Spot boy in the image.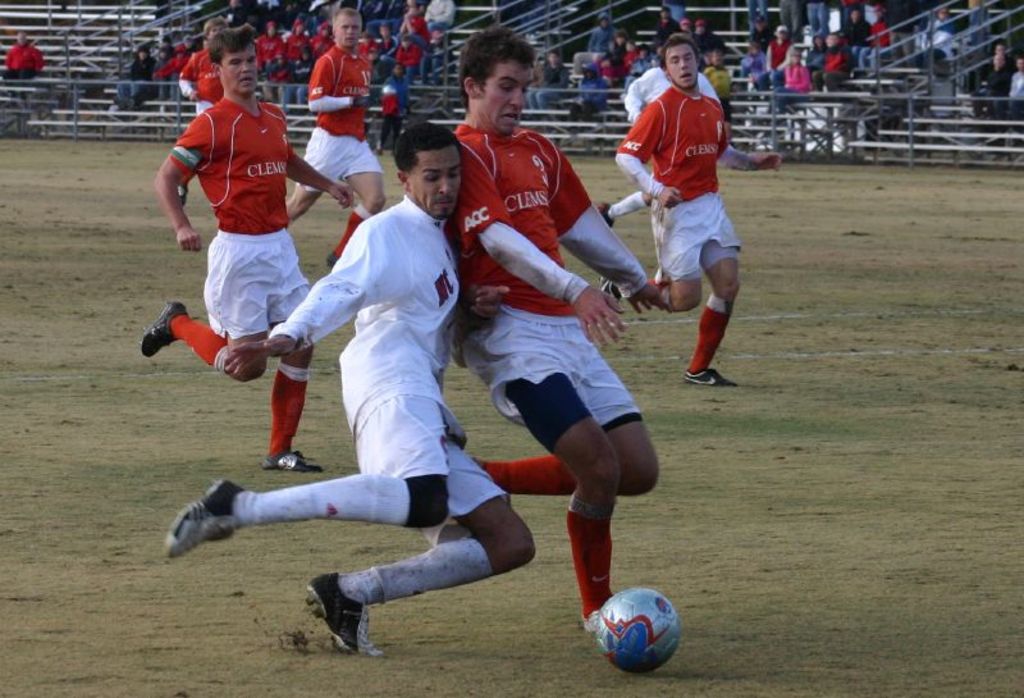
boy found at x1=613, y1=36, x2=741, y2=386.
